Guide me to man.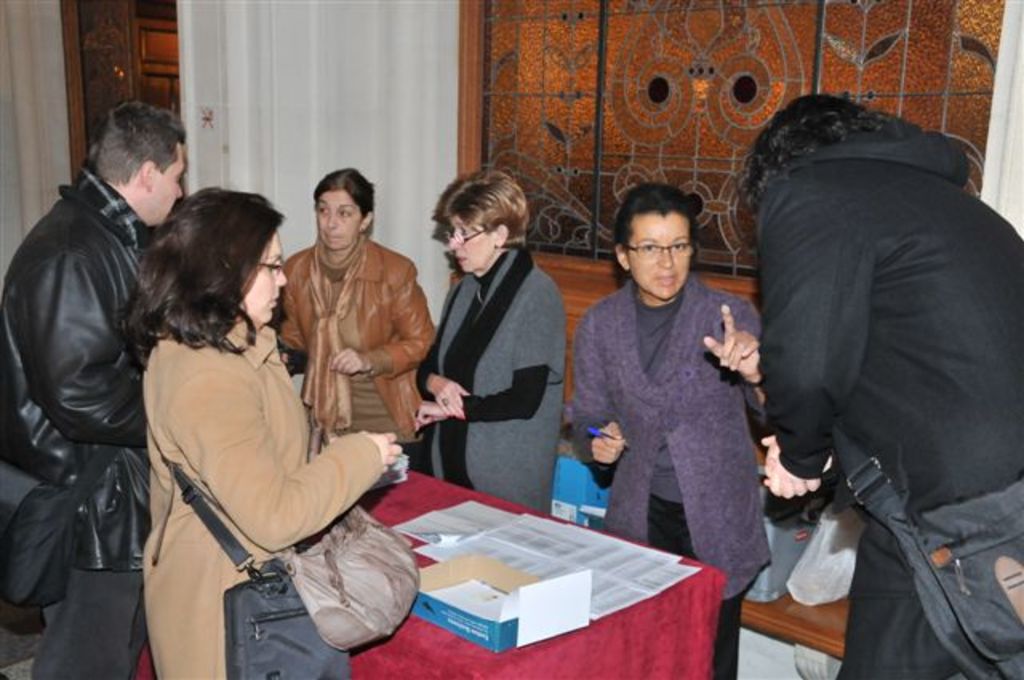
Guidance: (x1=742, y1=46, x2=1013, y2=662).
